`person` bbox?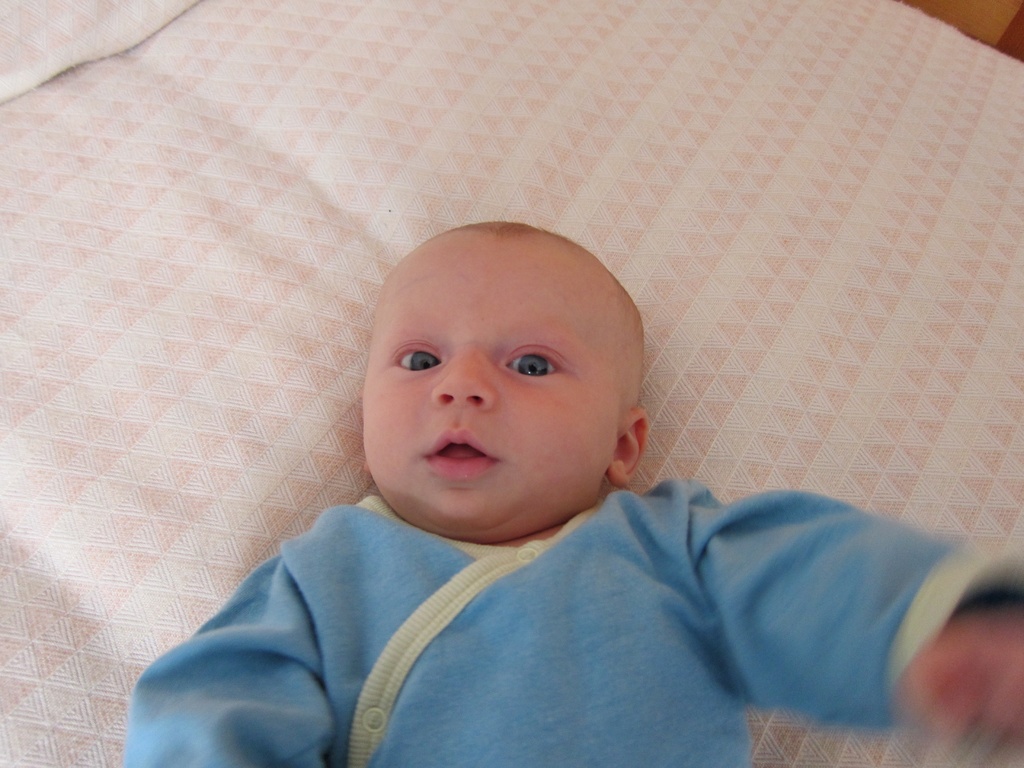
[left=114, top=208, right=1023, bottom=767]
